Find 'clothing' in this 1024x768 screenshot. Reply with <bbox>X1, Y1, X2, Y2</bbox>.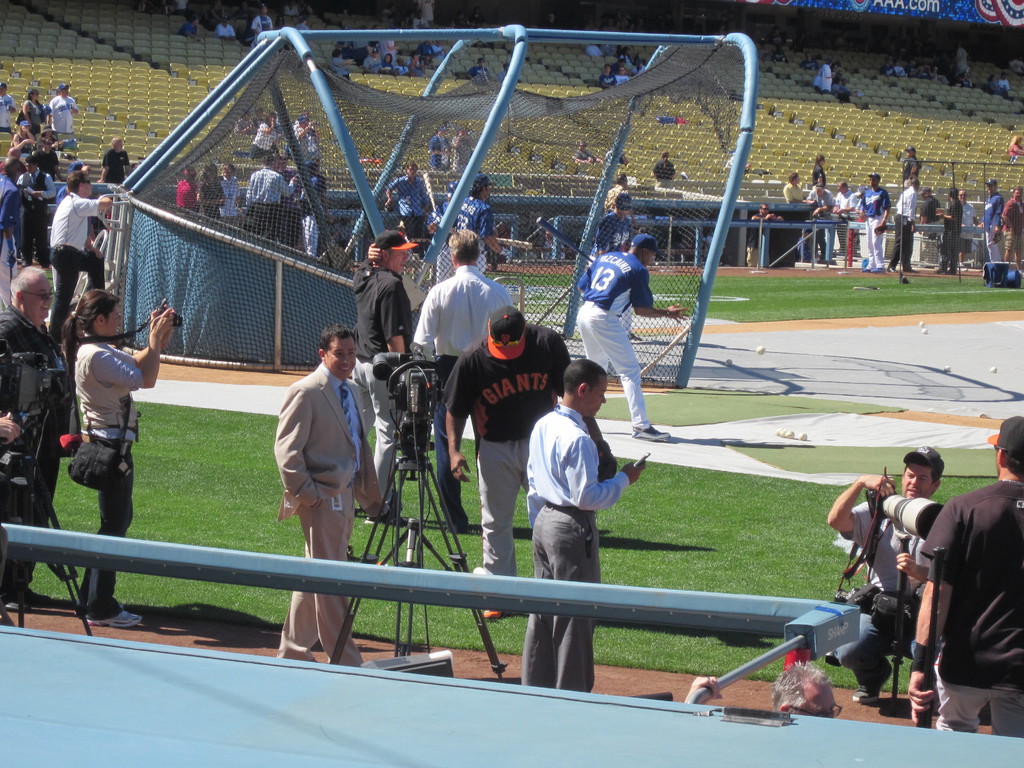
<bbox>213, 20, 236, 40</bbox>.
